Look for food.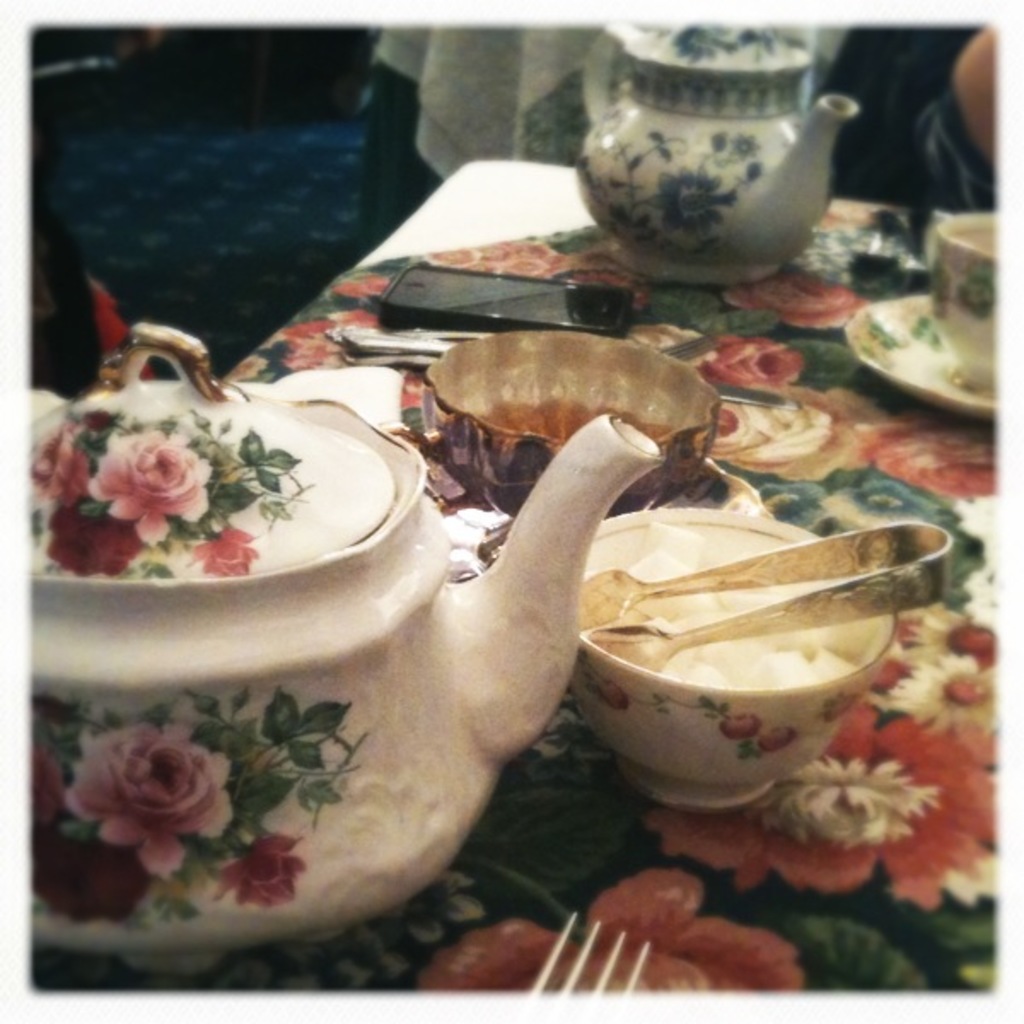
Found: (602, 532, 836, 695).
